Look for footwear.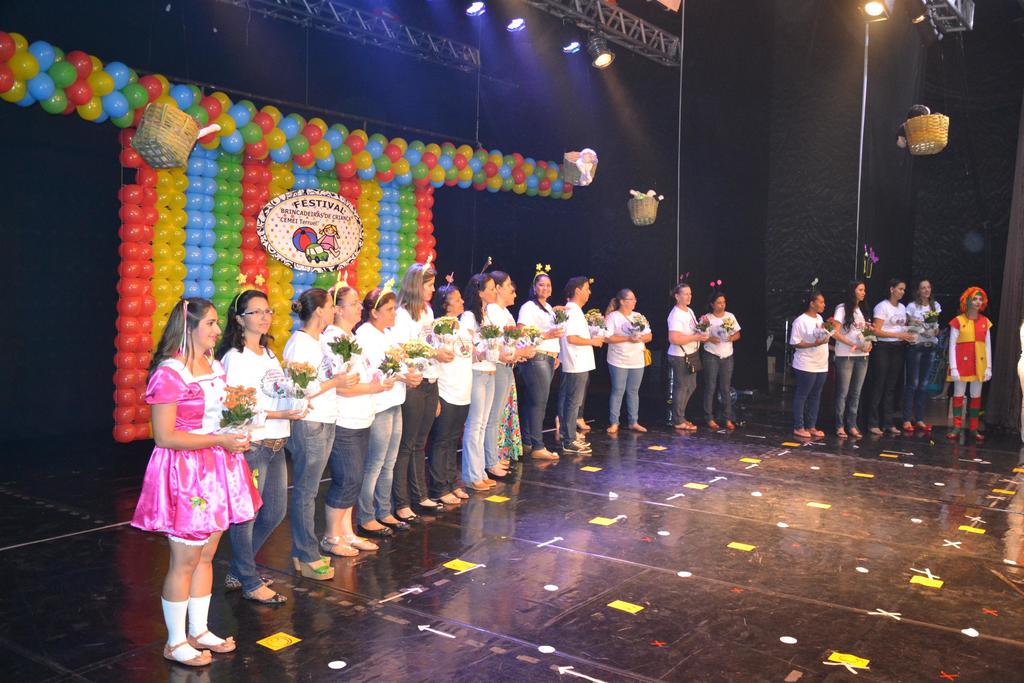
Found: (386,516,410,533).
